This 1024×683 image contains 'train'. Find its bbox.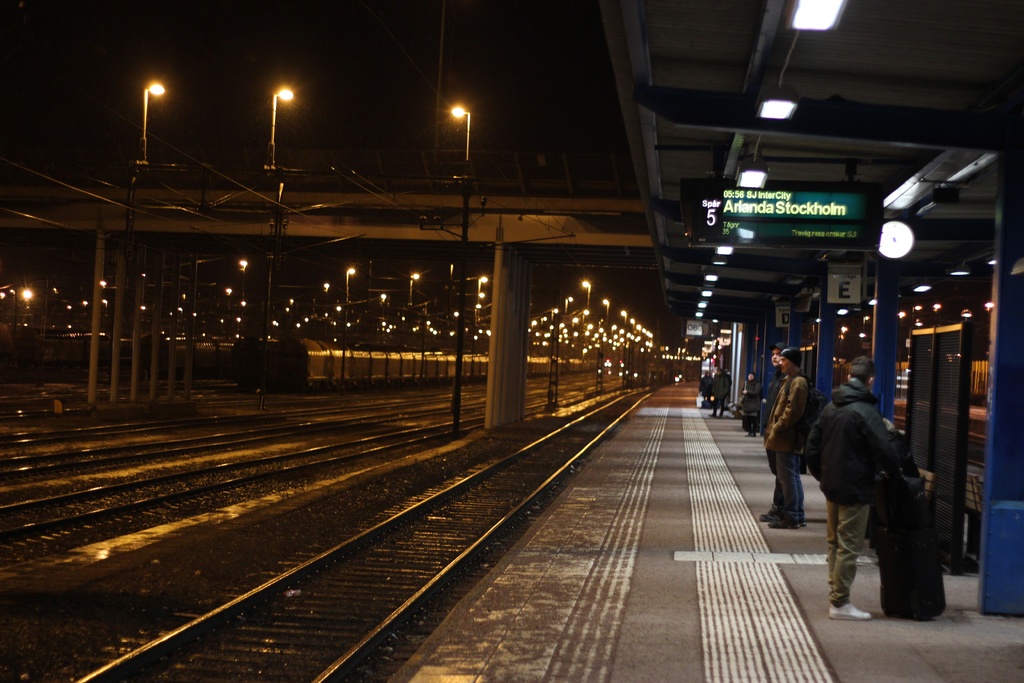
{"left": 136, "top": 331, "right": 228, "bottom": 377}.
